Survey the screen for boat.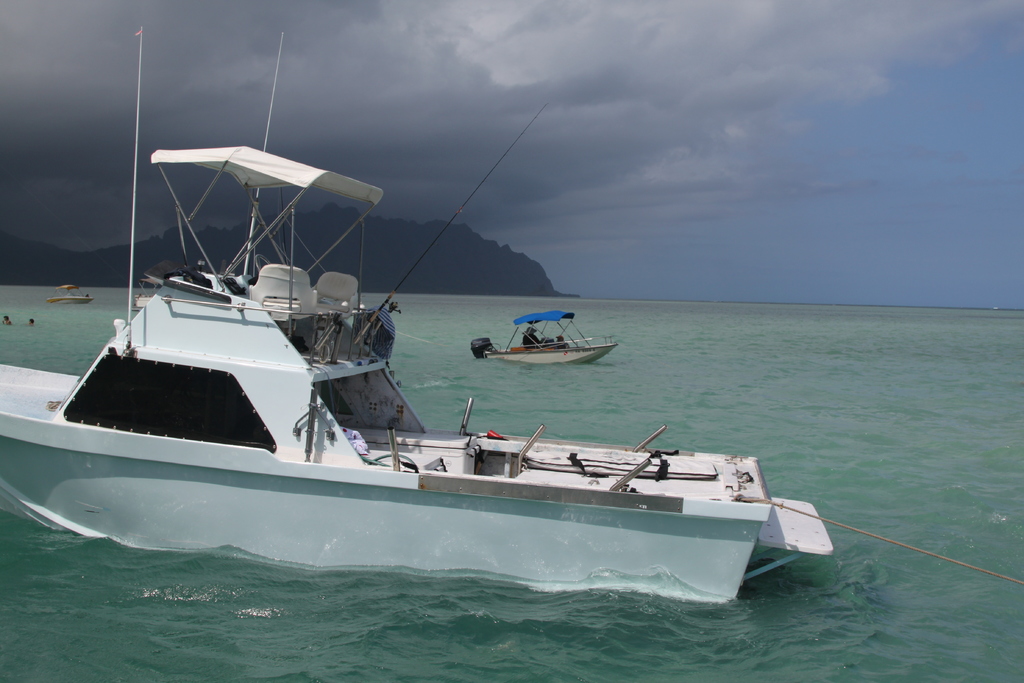
Survey found: {"x1": 46, "y1": 284, "x2": 95, "y2": 304}.
